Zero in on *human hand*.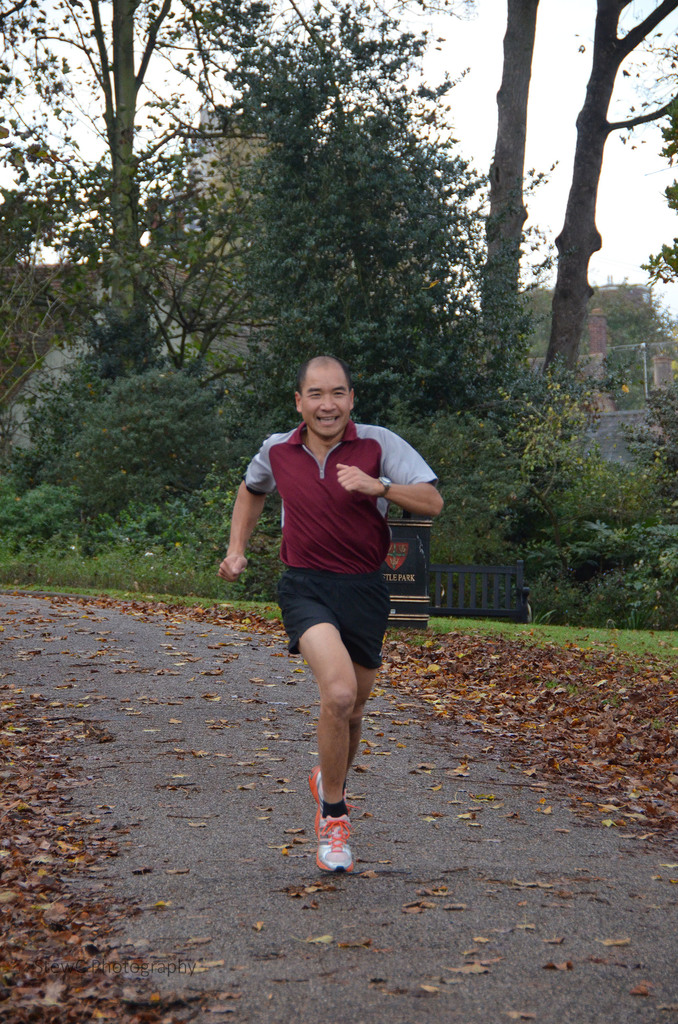
Zeroed in: box=[215, 548, 252, 582].
